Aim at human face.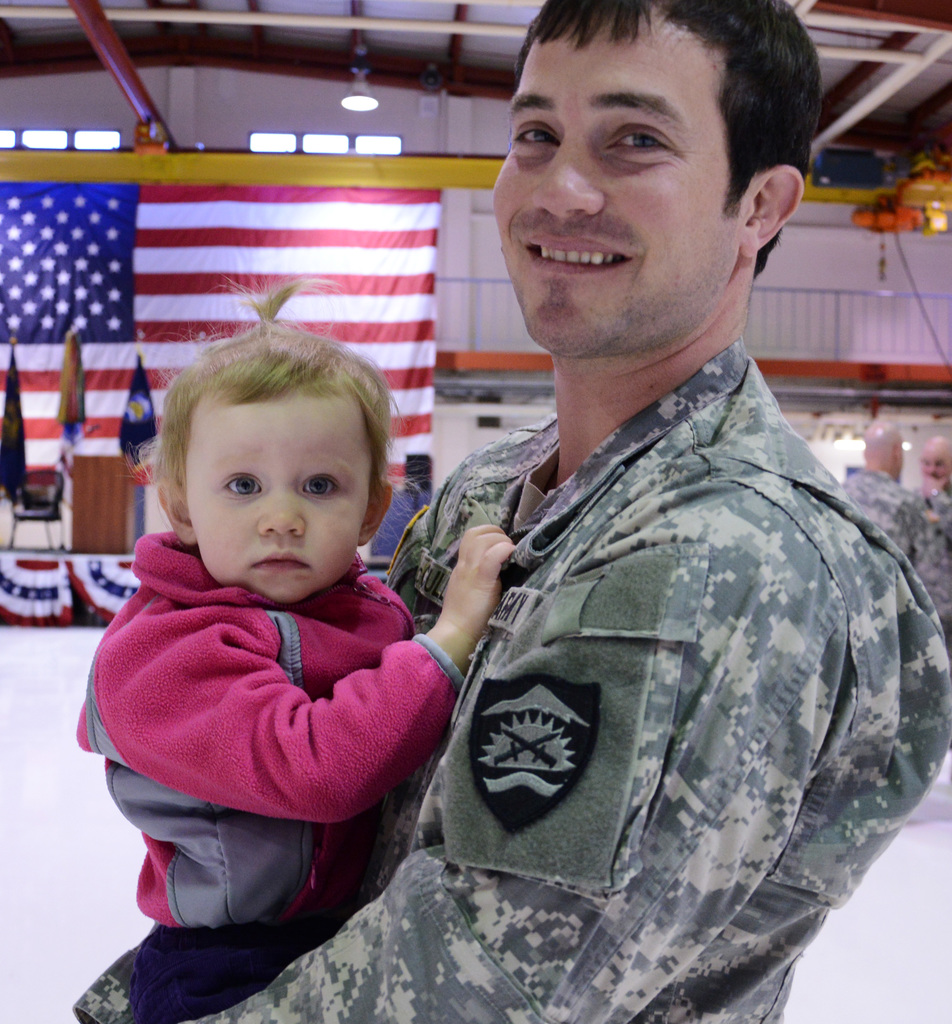
Aimed at detection(493, 29, 741, 350).
